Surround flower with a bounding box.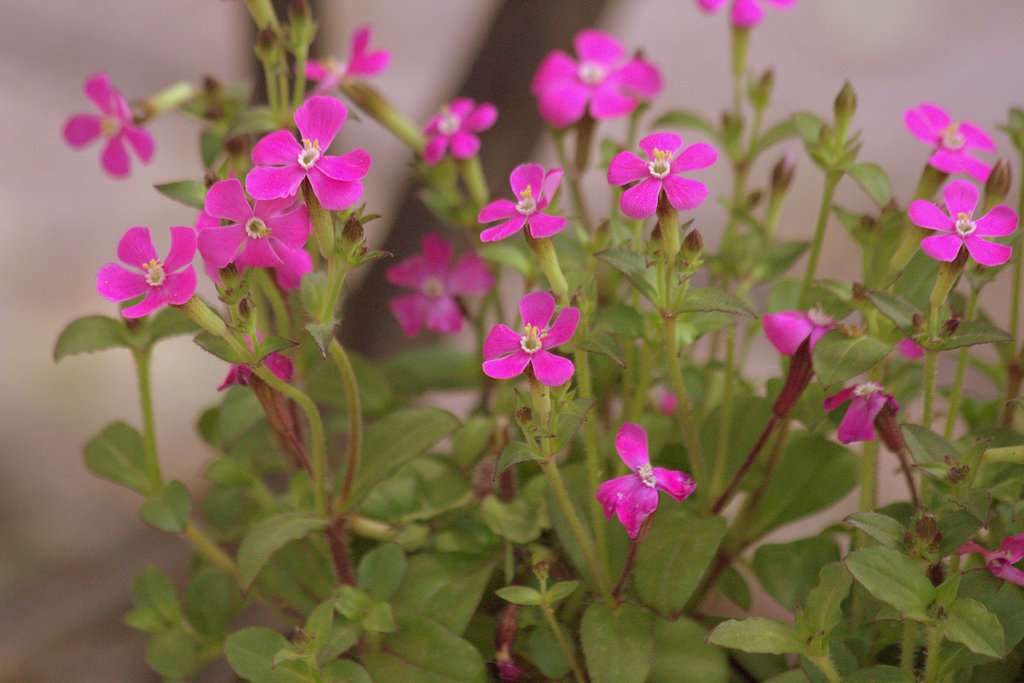
select_region(915, 178, 1016, 268).
